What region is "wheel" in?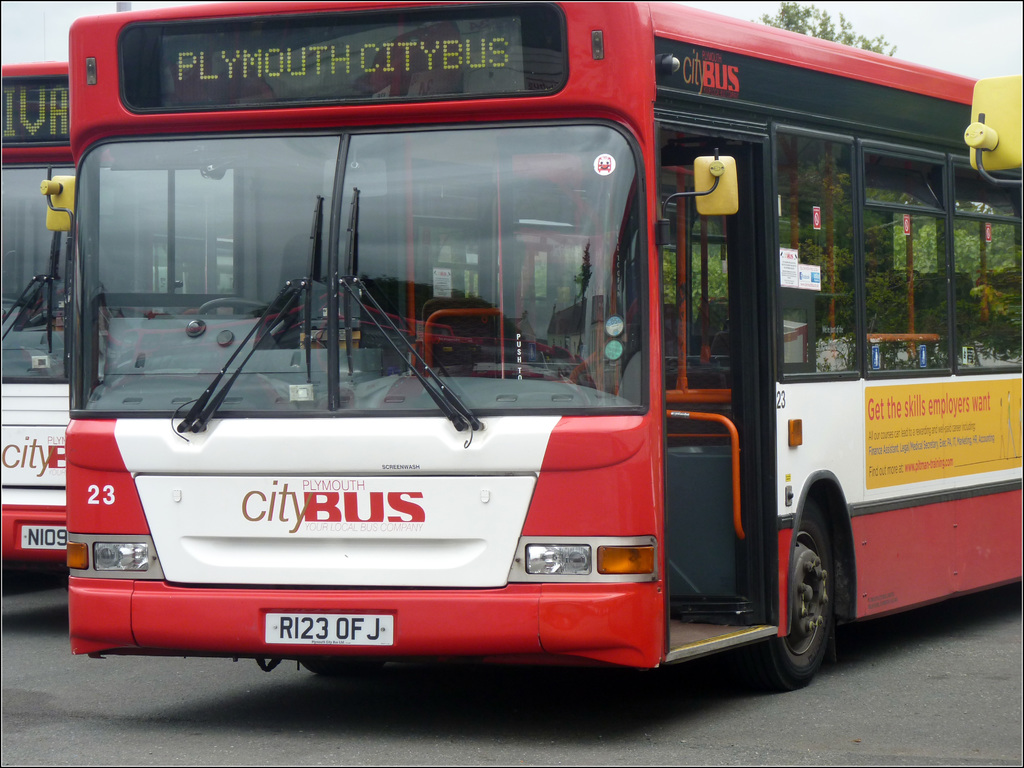
bbox=[761, 498, 836, 692].
